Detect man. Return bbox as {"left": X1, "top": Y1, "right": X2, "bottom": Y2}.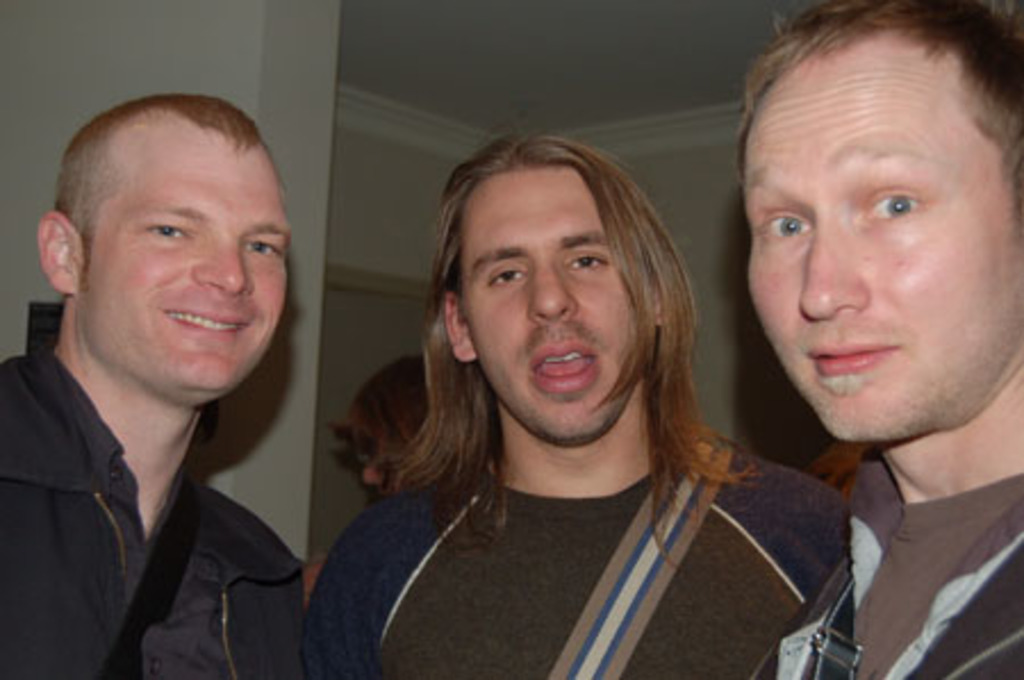
{"left": 742, "top": 0, "right": 1022, "bottom": 678}.
